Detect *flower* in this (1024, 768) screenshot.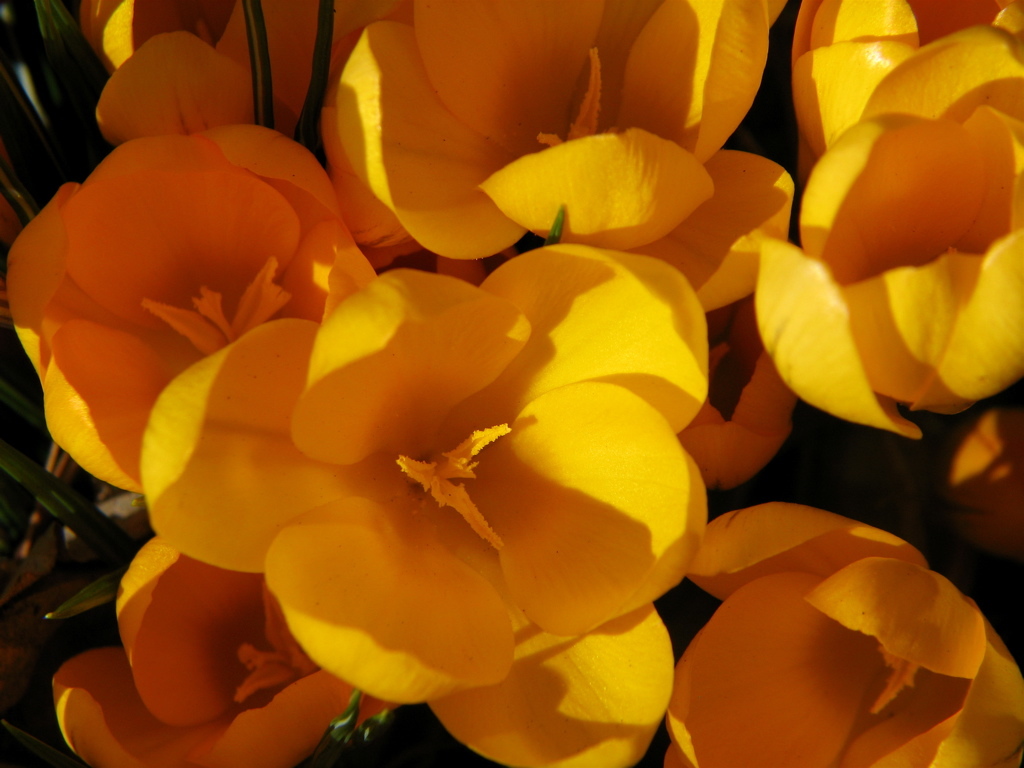
Detection: pyautogui.locateOnScreen(666, 503, 1023, 767).
